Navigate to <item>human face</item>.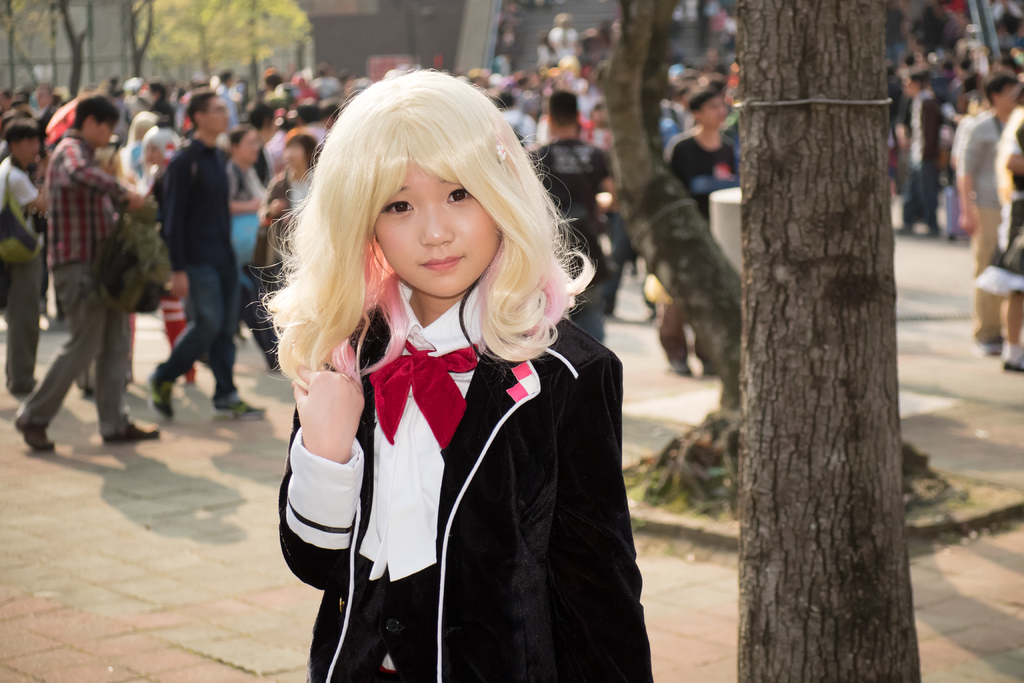
Navigation target: detection(239, 131, 260, 165).
